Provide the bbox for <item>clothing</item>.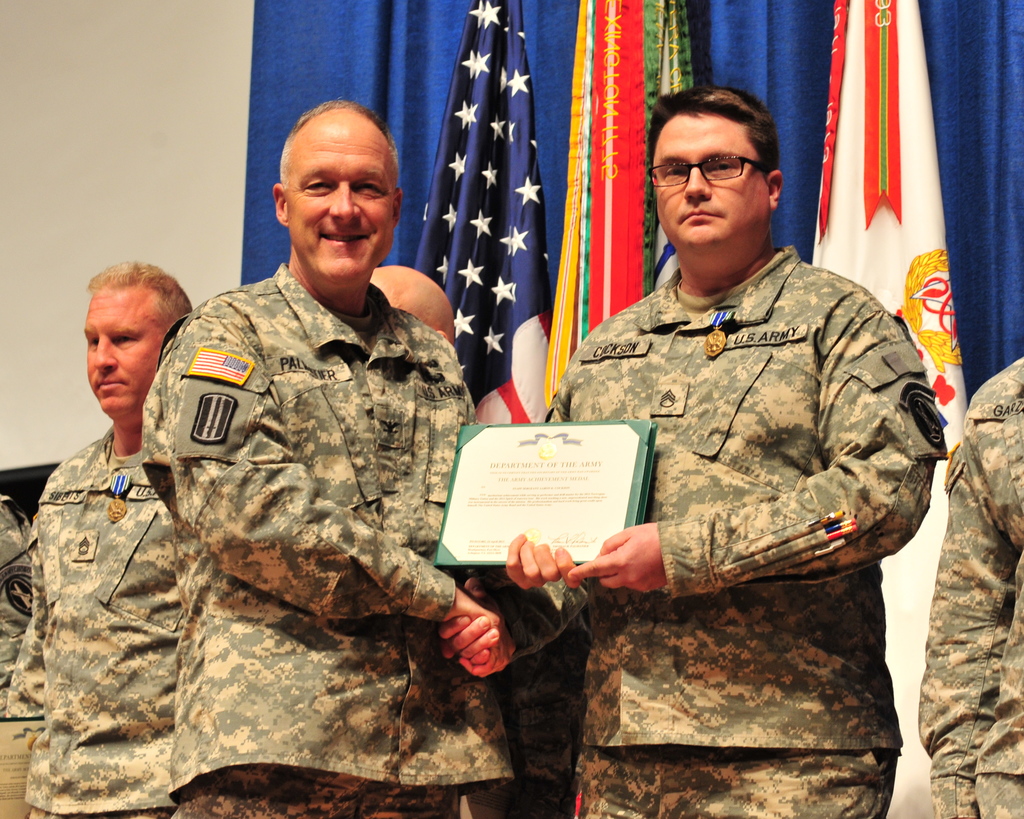
10,425,189,818.
